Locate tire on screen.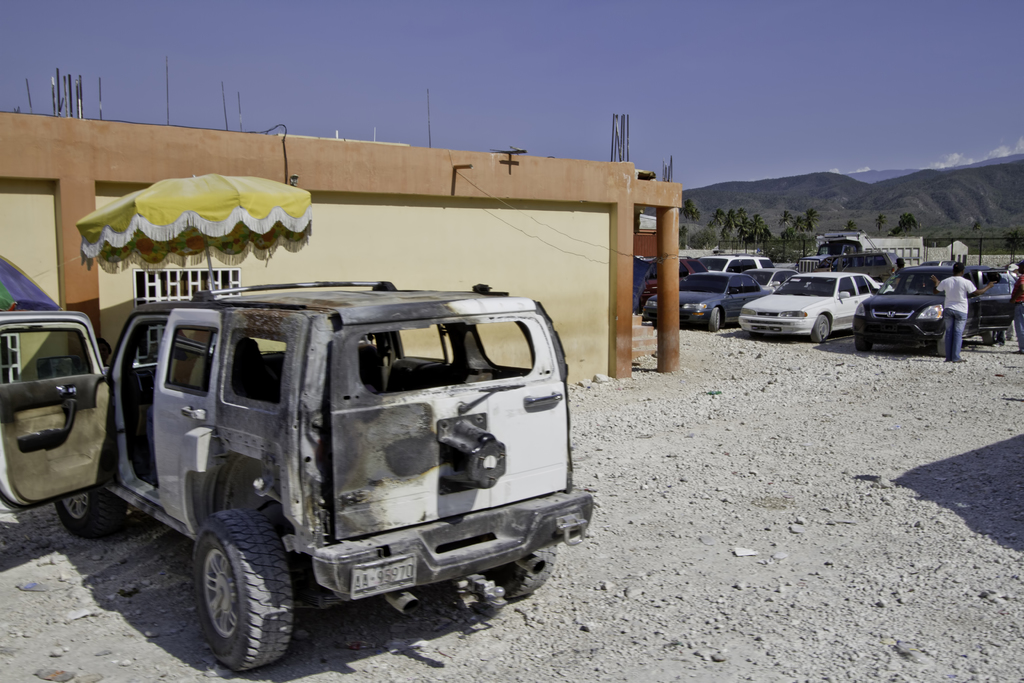
On screen at locate(708, 306, 721, 331).
